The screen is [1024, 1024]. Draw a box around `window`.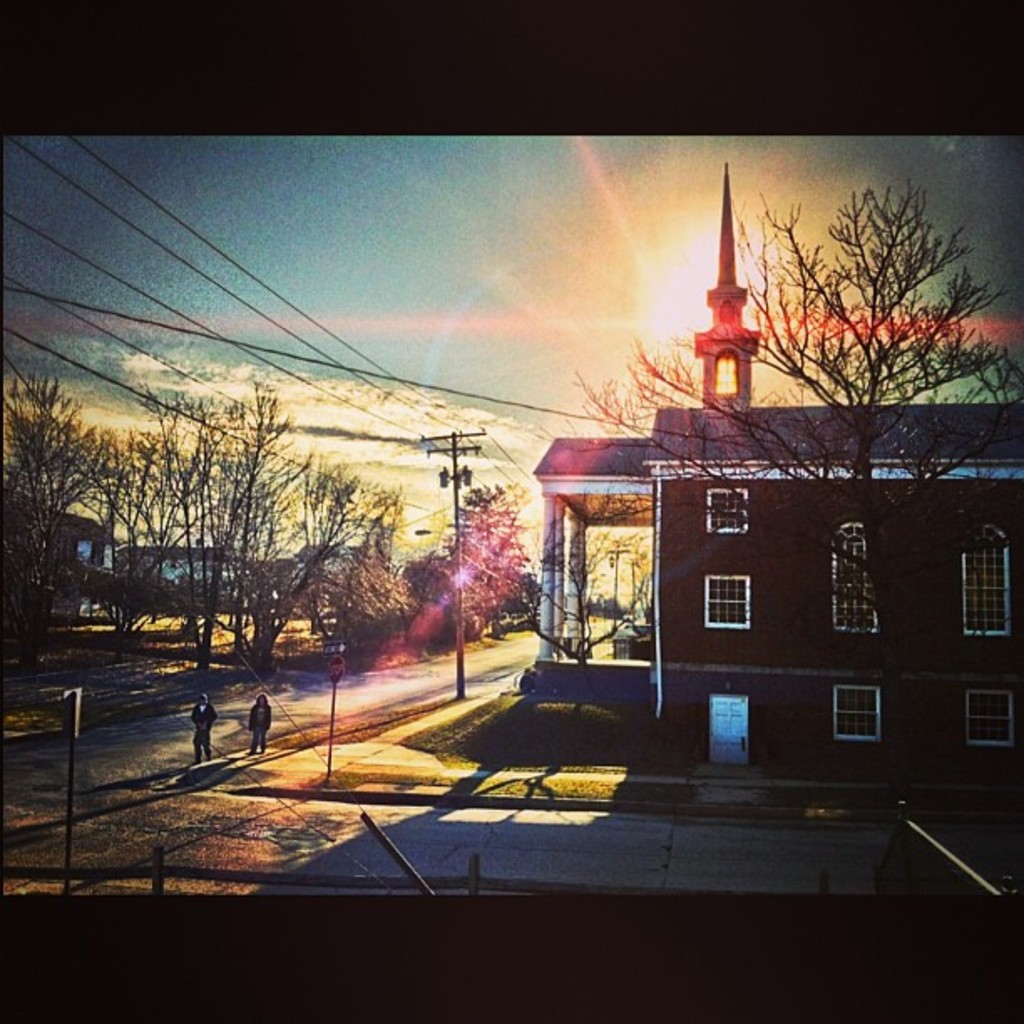
704:574:745:624.
